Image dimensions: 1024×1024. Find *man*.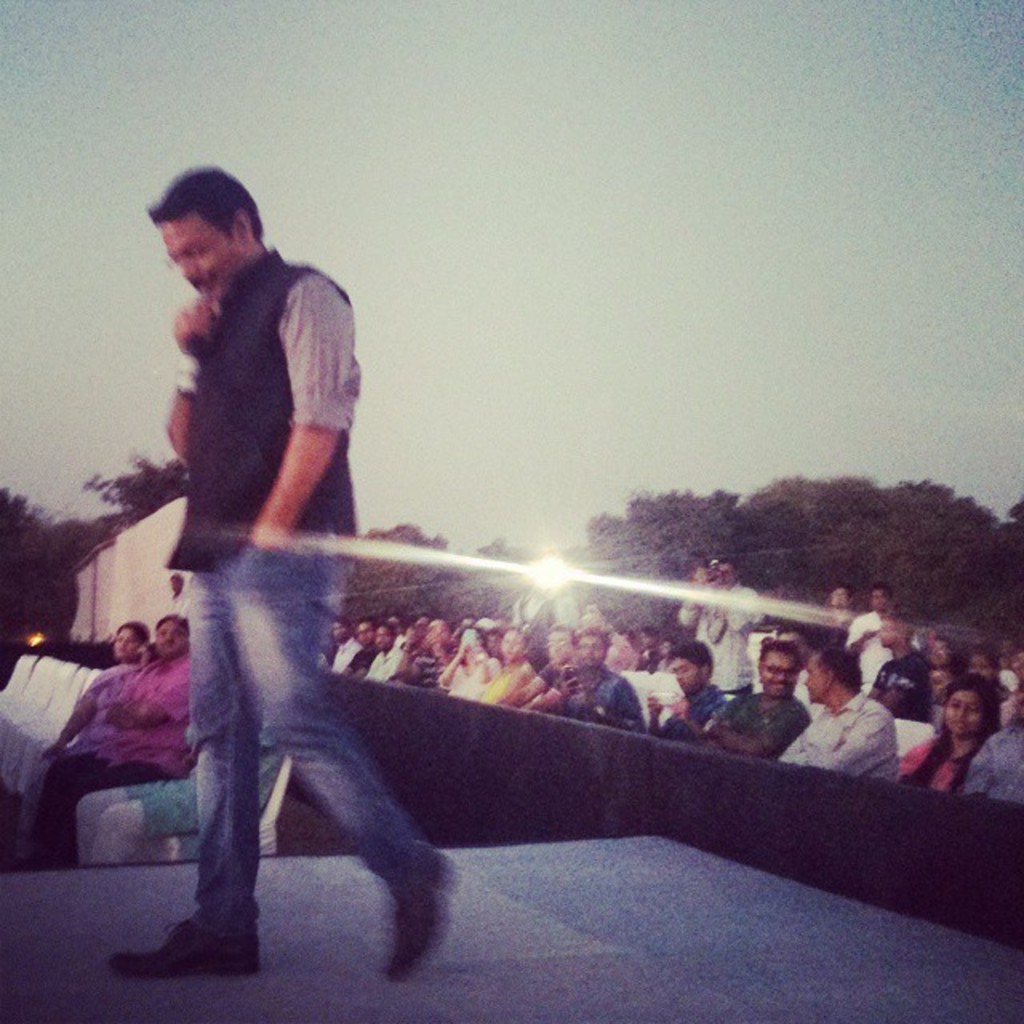
[334, 610, 360, 669].
